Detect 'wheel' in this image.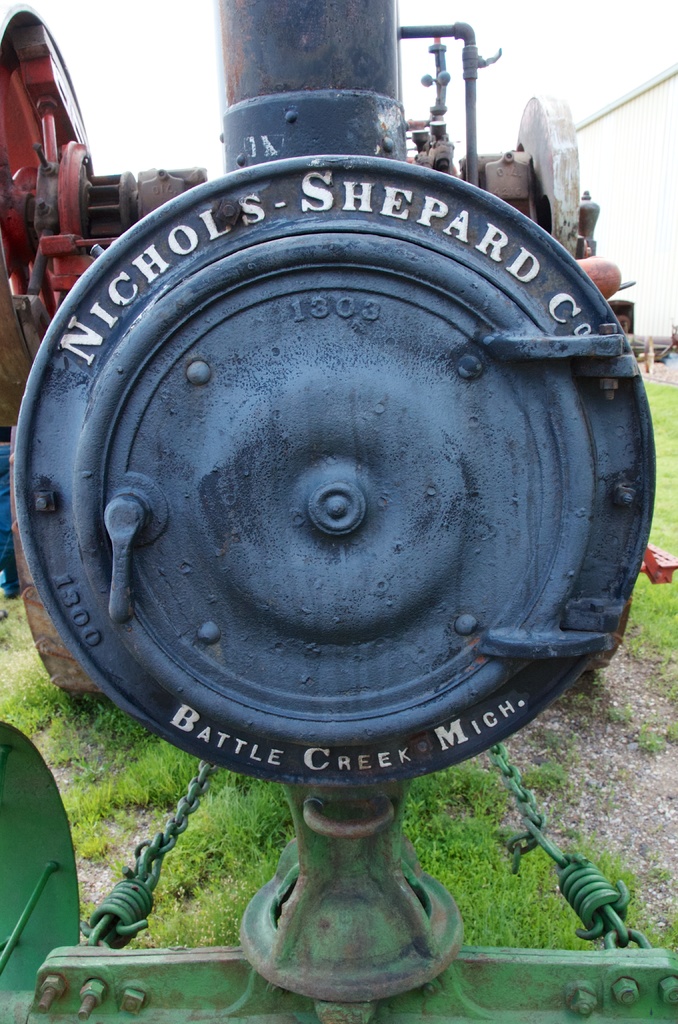
Detection: Rect(0, 0, 92, 426).
